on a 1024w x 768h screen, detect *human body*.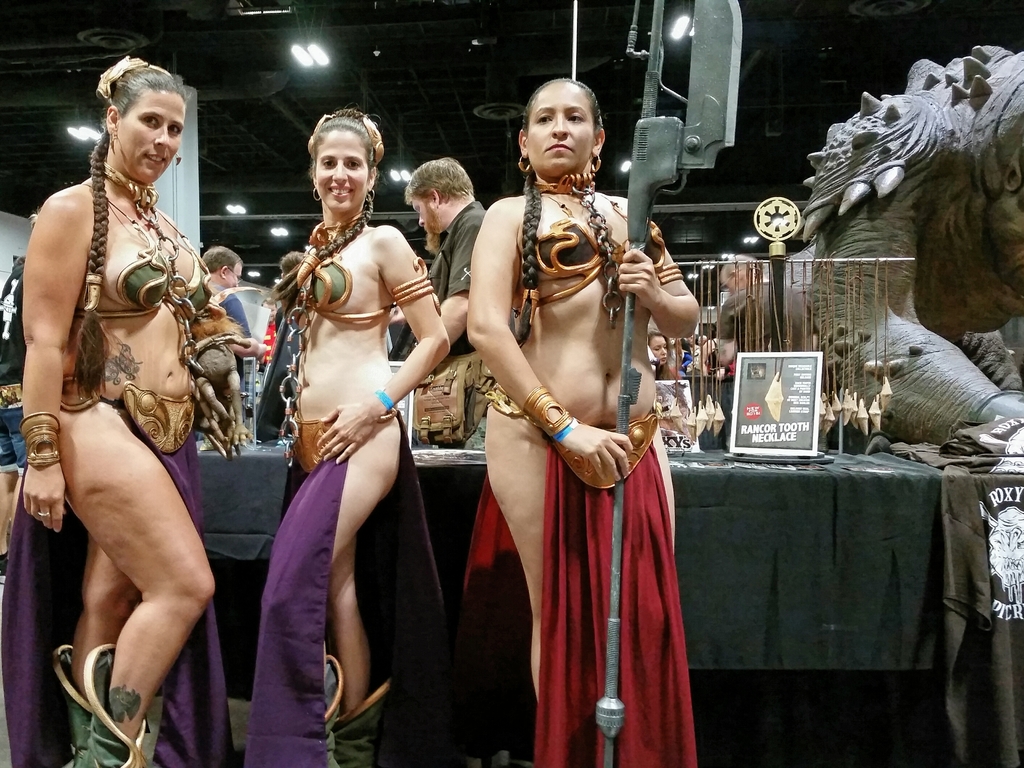
bbox=(207, 282, 254, 380).
